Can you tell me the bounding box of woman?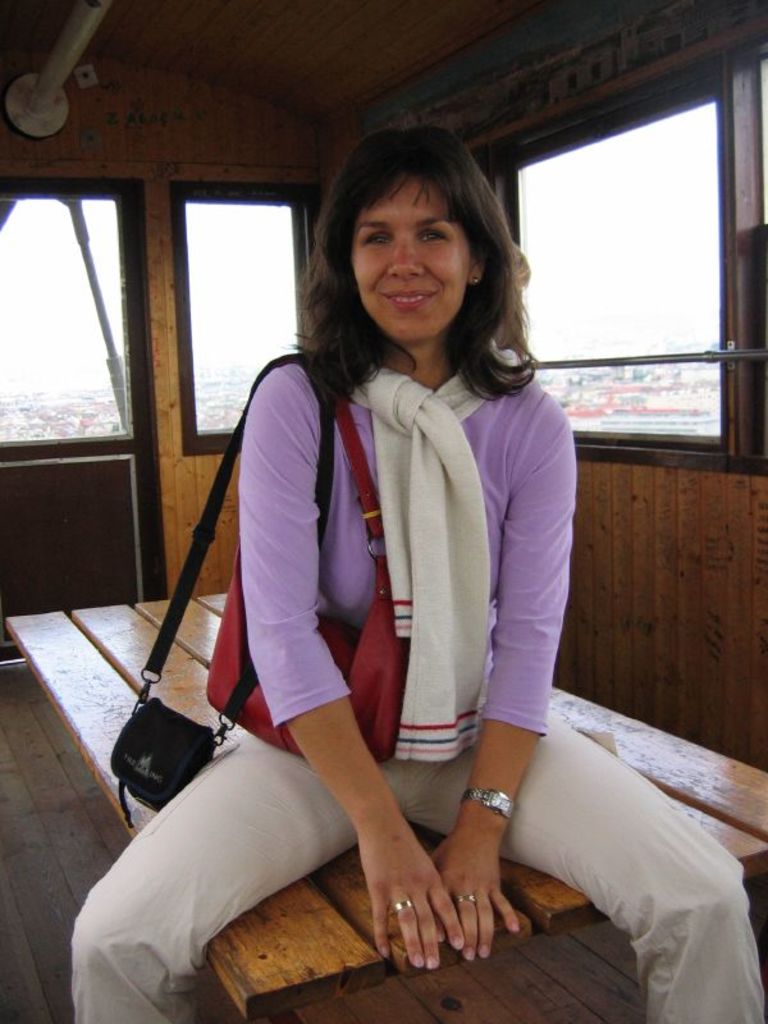
locate(68, 124, 767, 1023).
